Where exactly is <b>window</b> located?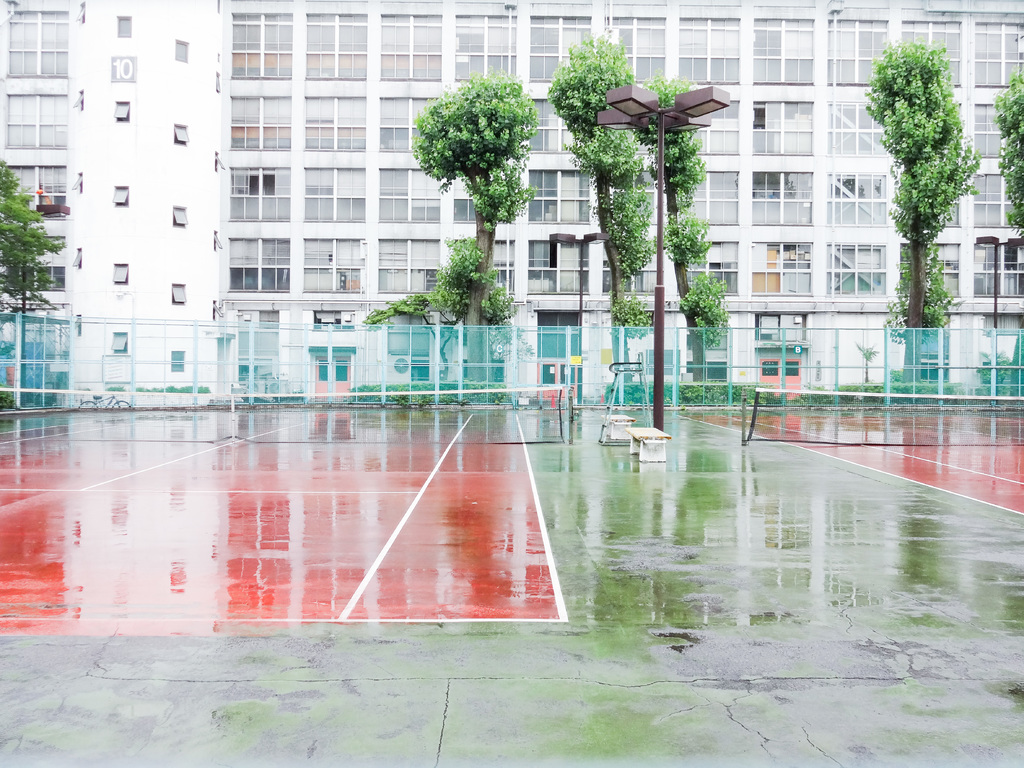
Its bounding box is x1=973 y1=175 x2=1023 y2=230.
